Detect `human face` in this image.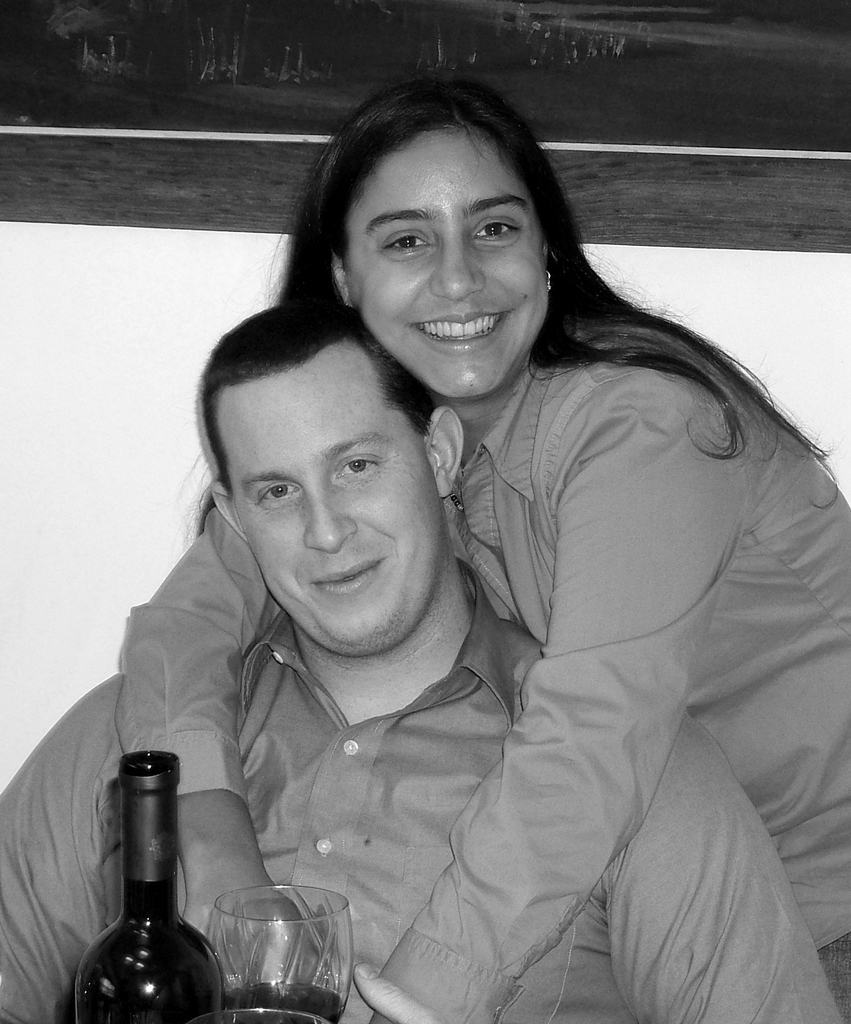
Detection: 349/120/547/396.
